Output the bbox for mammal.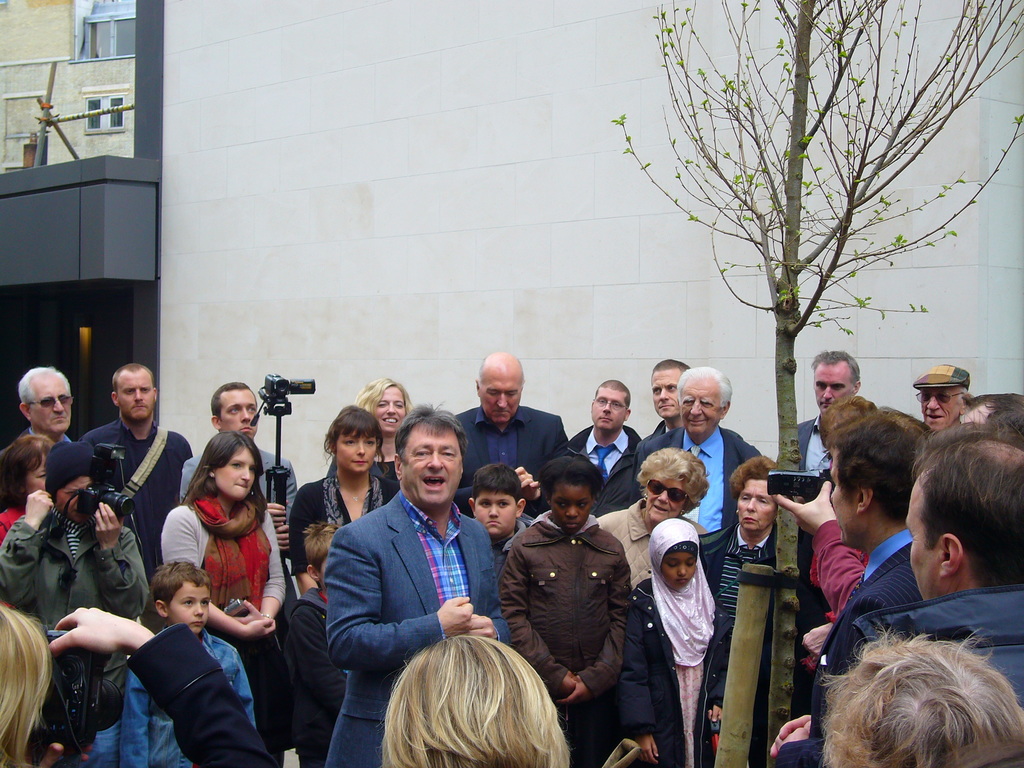
<box>450,348,570,514</box>.
